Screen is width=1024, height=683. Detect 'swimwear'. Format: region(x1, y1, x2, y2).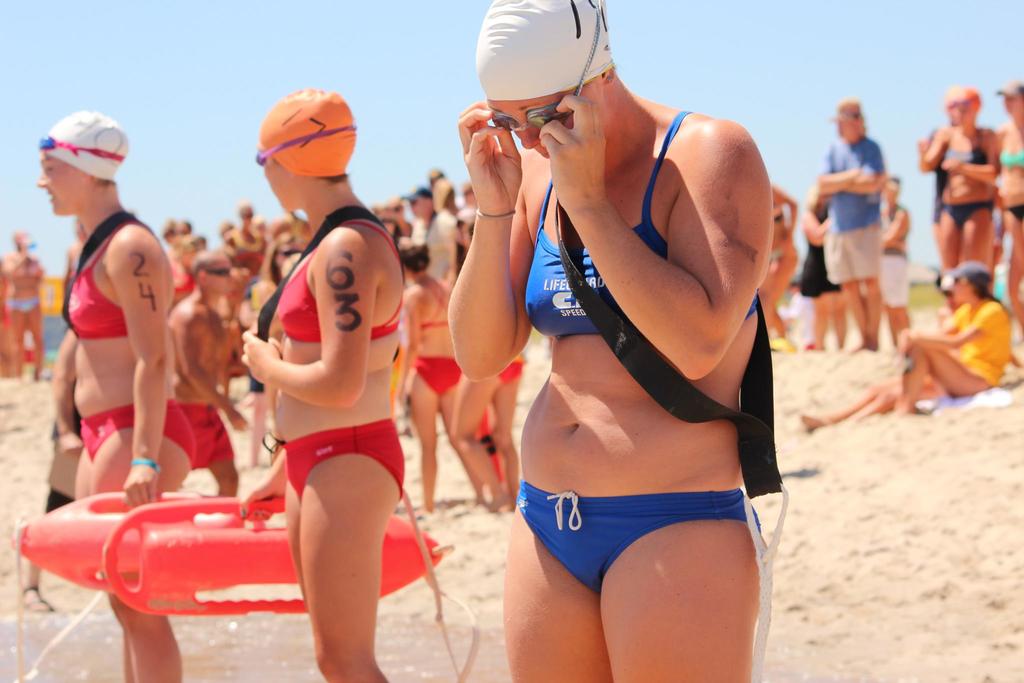
region(943, 199, 997, 229).
